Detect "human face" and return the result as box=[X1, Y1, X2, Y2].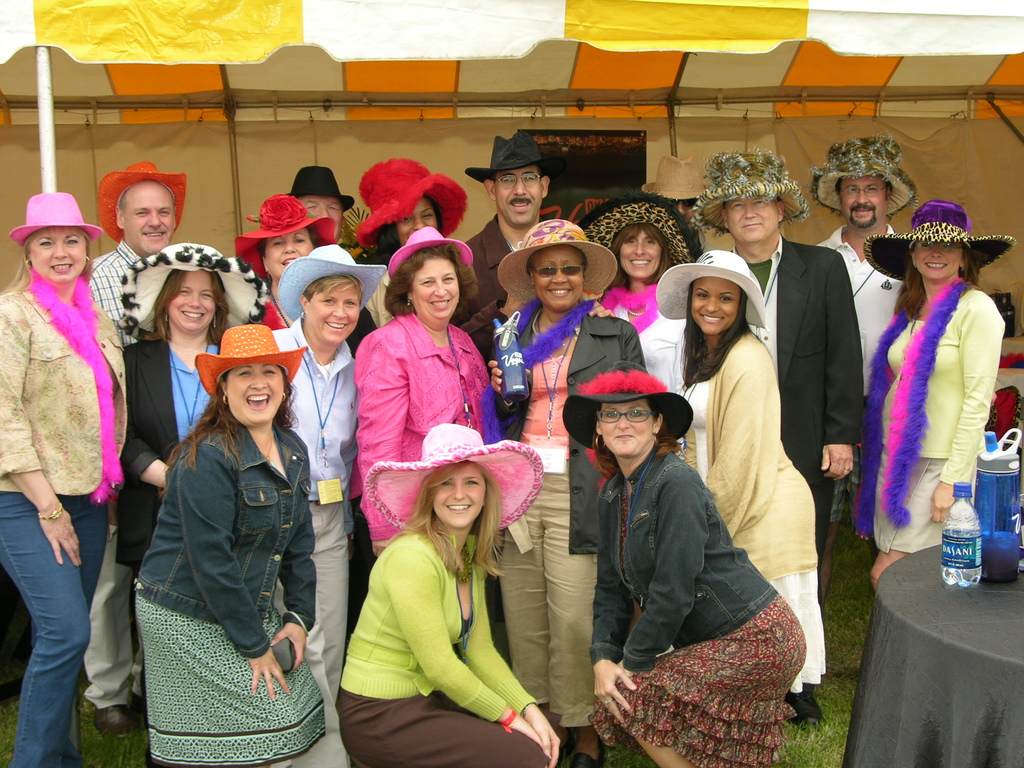
box=[685, 273, 748, 337].
